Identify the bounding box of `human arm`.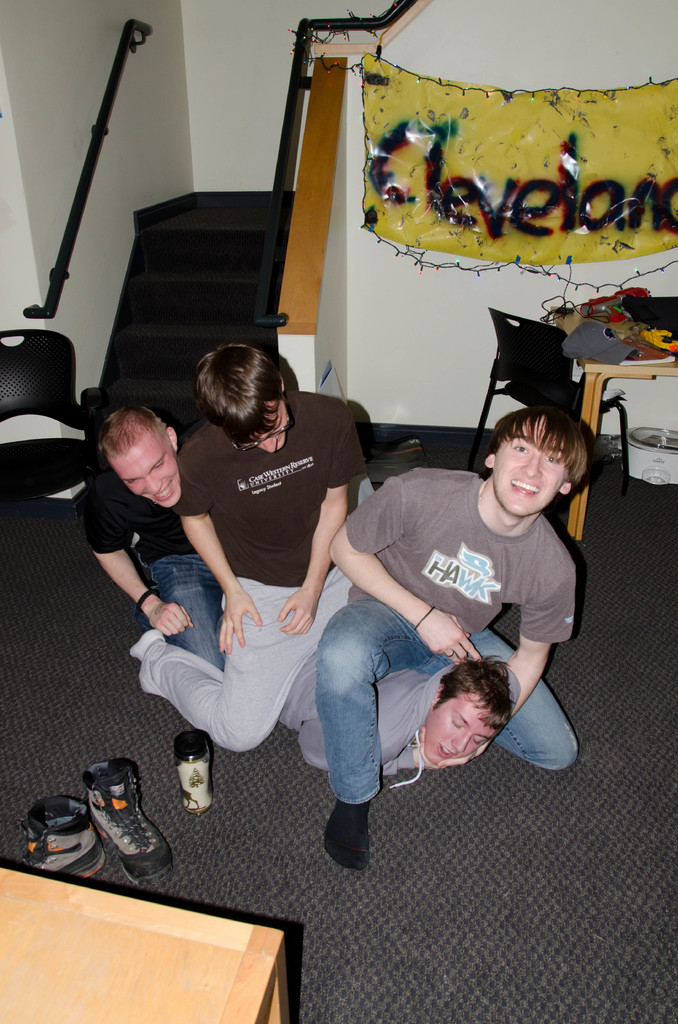
bbox=[407, 571, 578, 774].
